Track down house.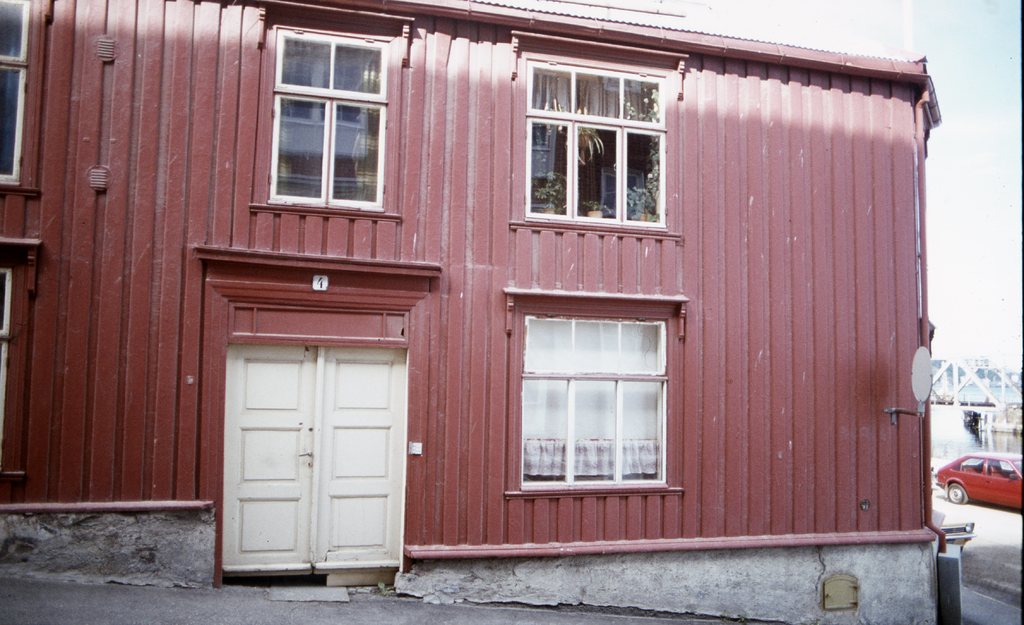
Tracked to rect(0, 20, 920, 597).
